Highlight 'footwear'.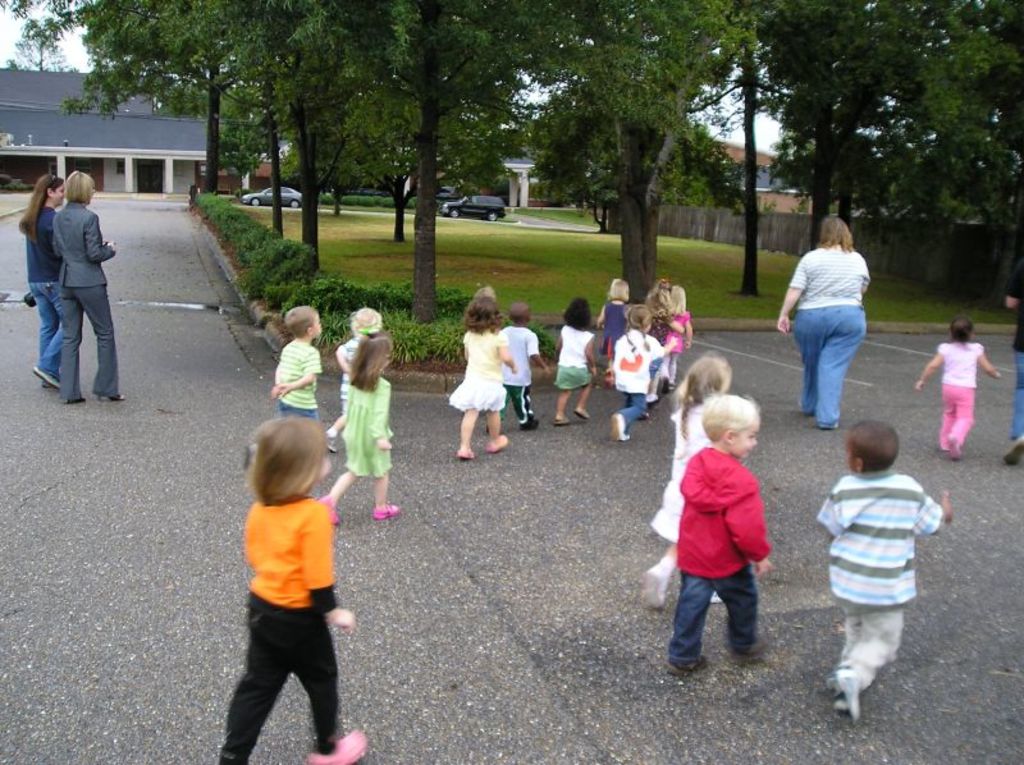
Highlighted region: box=[996, 435, 1023, 467].
